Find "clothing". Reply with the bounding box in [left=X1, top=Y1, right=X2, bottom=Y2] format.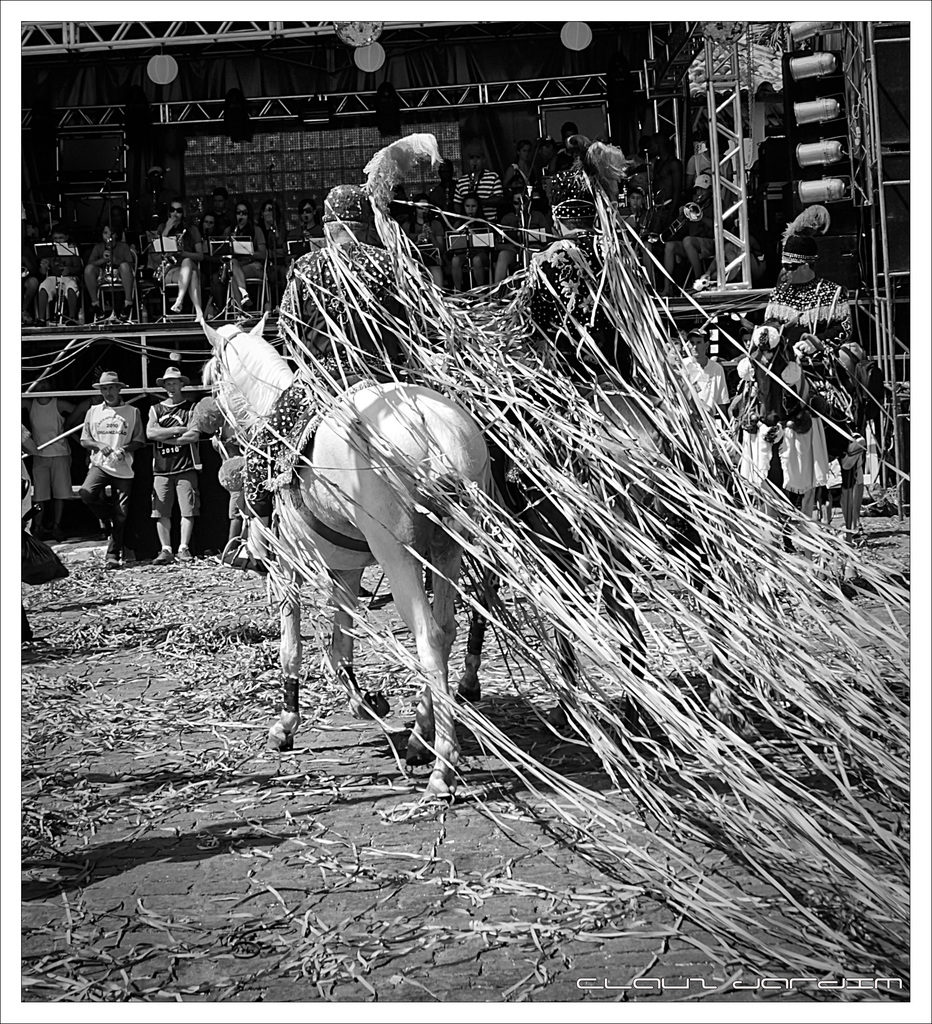
[left=133, top=396, right=202, bottom=481].
